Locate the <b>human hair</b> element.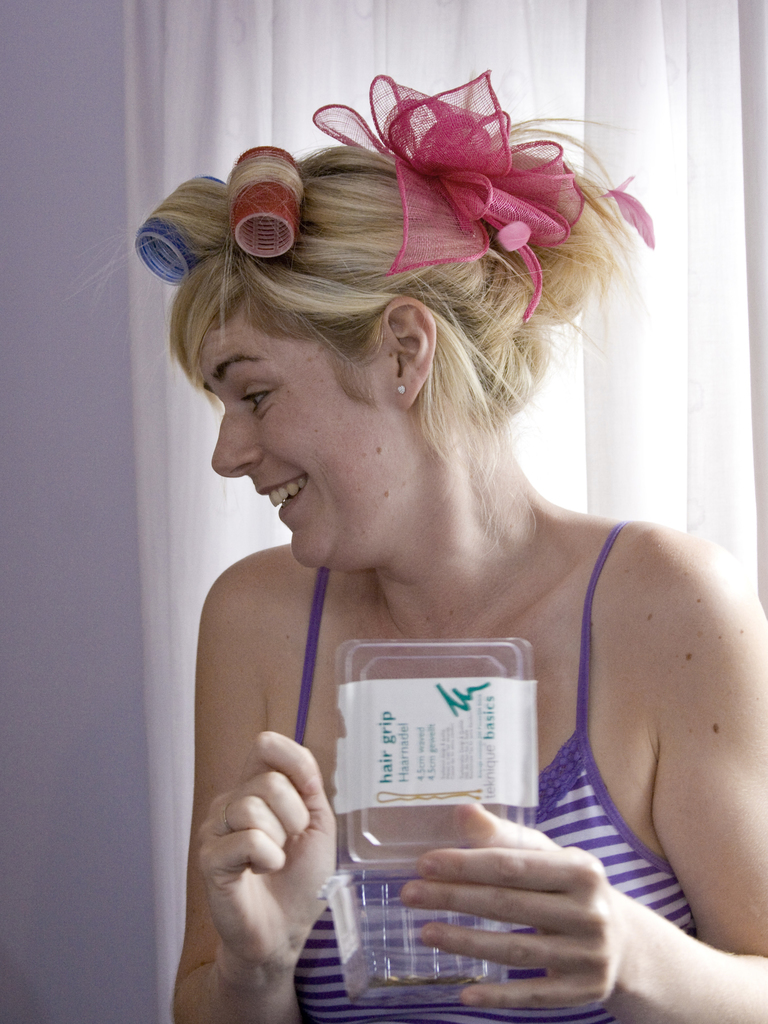
Element bbox: region(95, 67, 656, 544).
